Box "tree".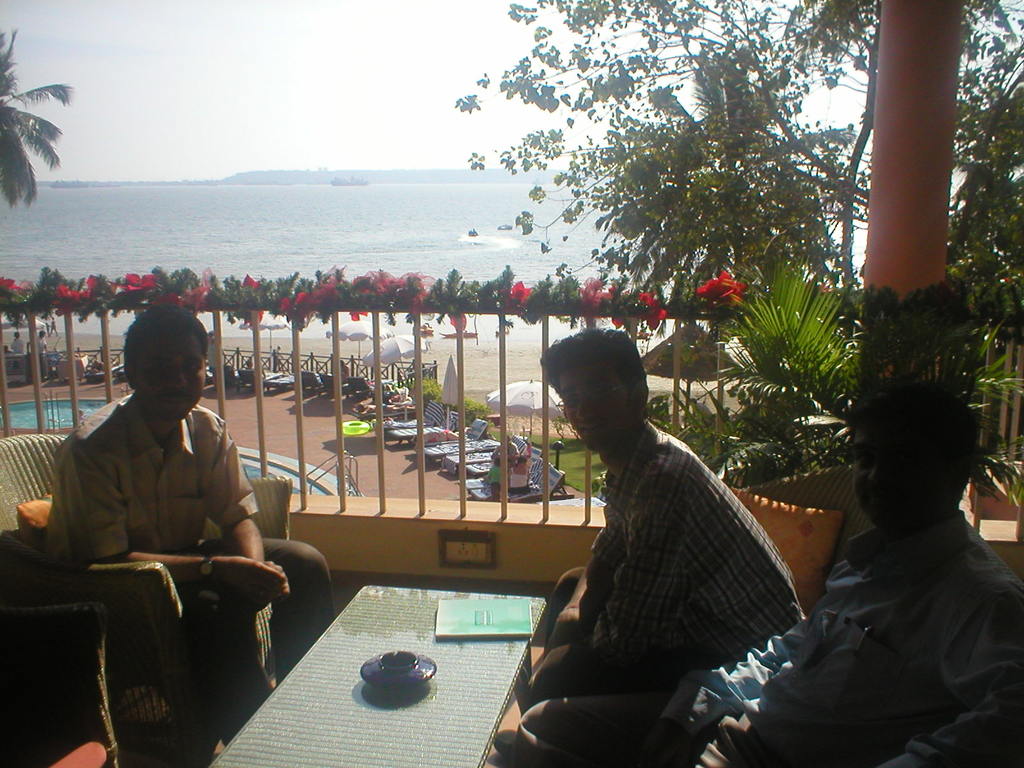
select_region(451, 0, 1023, 305).
